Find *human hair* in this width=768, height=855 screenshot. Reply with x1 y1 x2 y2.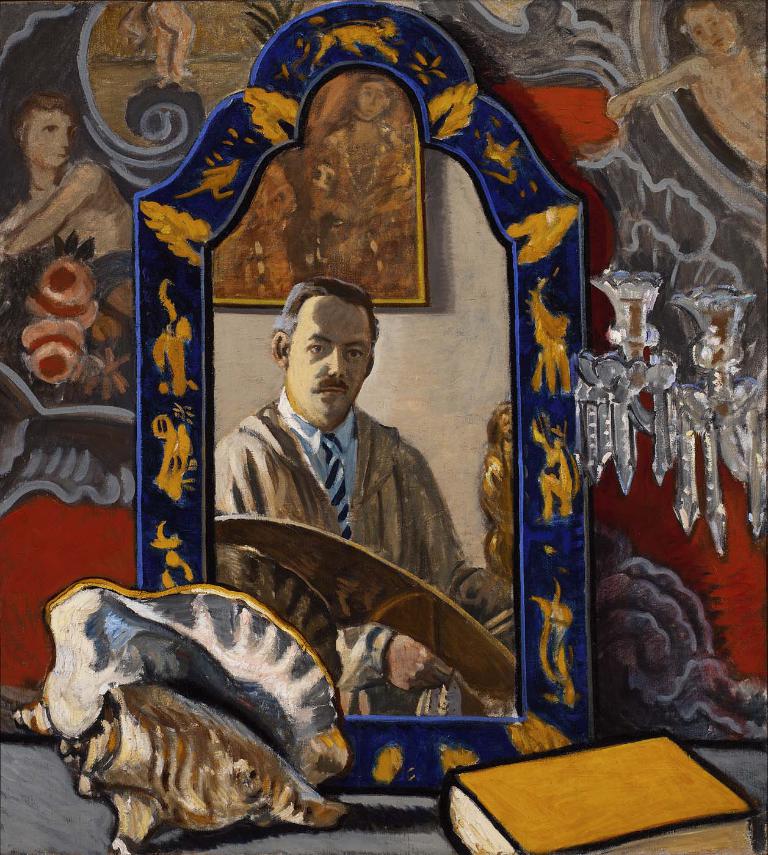
12 90 81 150.
